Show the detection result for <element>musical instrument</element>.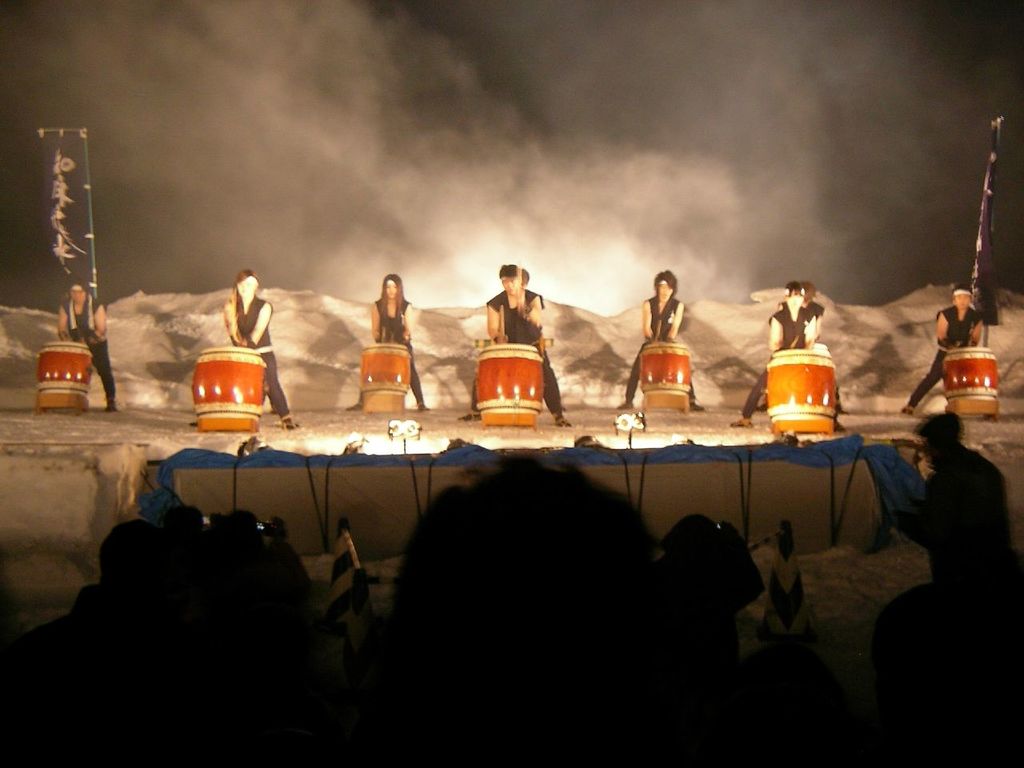
box=[634, 337, 698, 401].
